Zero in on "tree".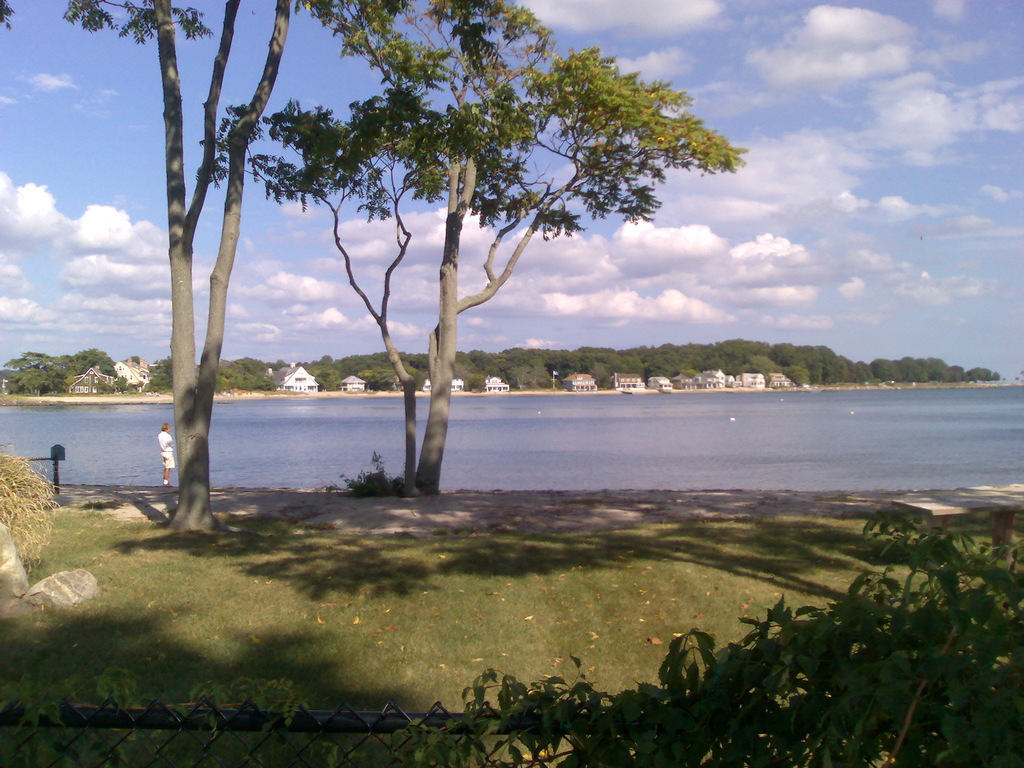
Zeroed in: 0/369/19/382.
